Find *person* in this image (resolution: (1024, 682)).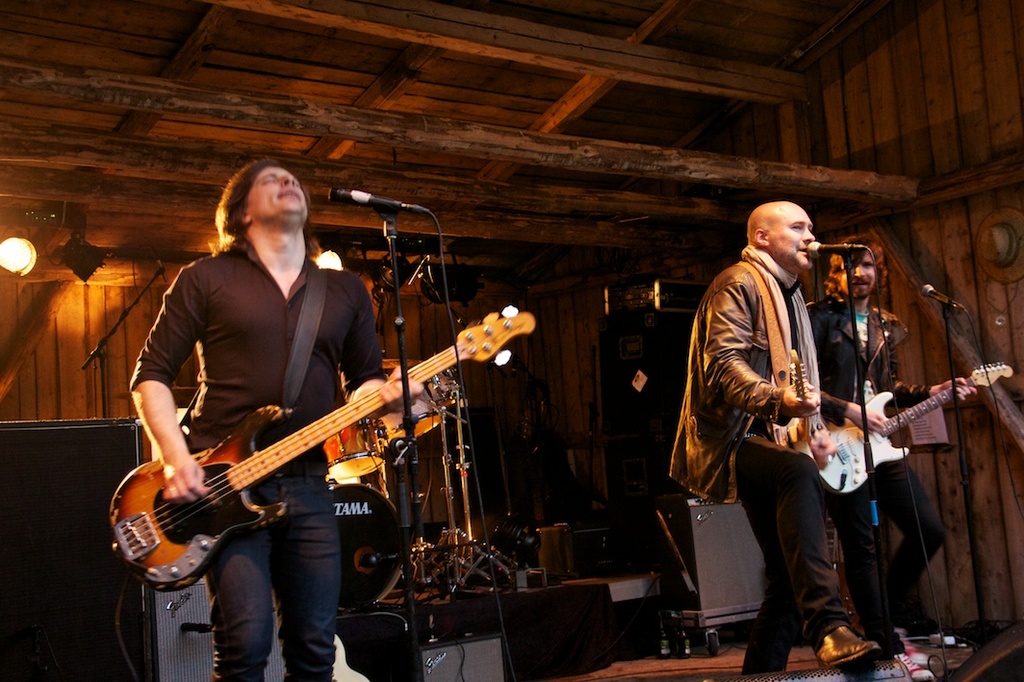
rect(813, 232, 975, 660).
